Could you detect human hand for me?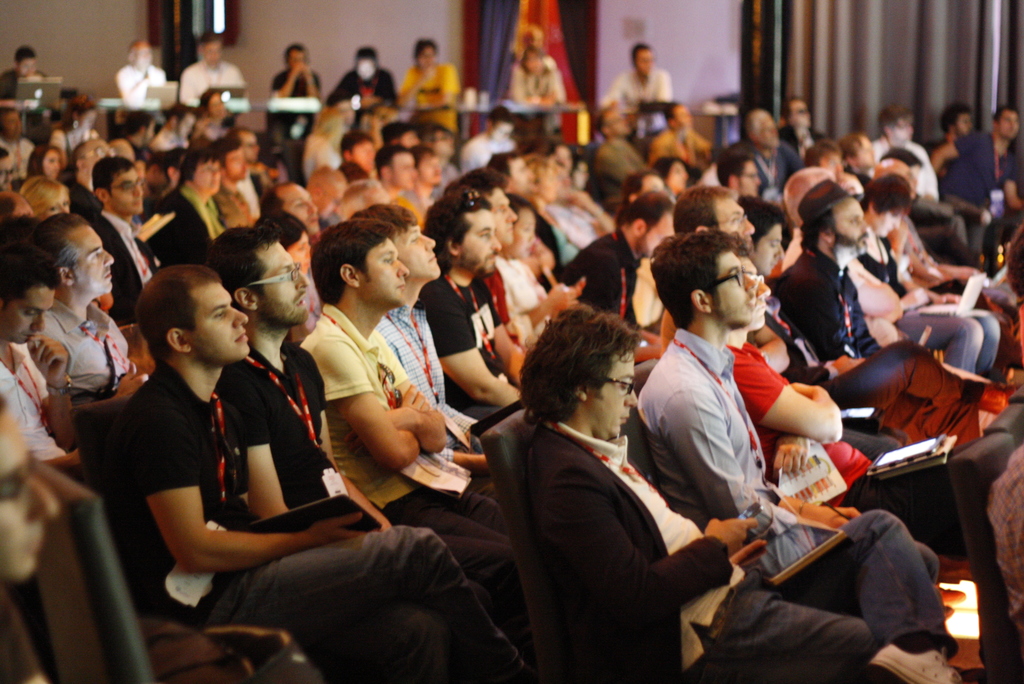
Detection result: left=307, top=512, right=385, bottom=551.
